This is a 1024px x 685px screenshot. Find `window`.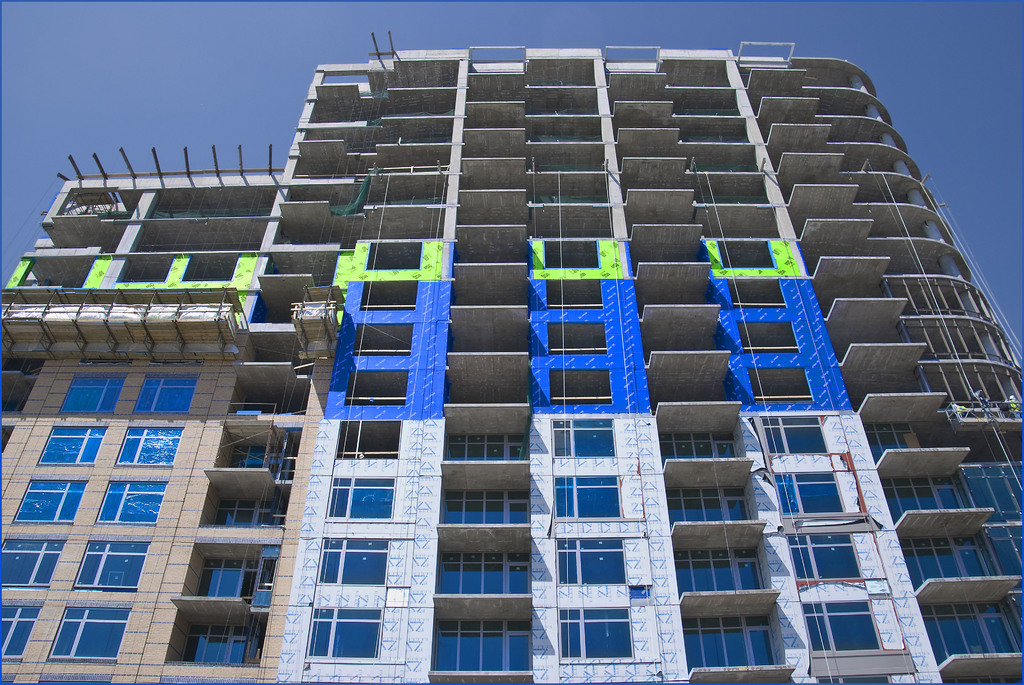
Bounding box: [447, 434, 529, 461].
